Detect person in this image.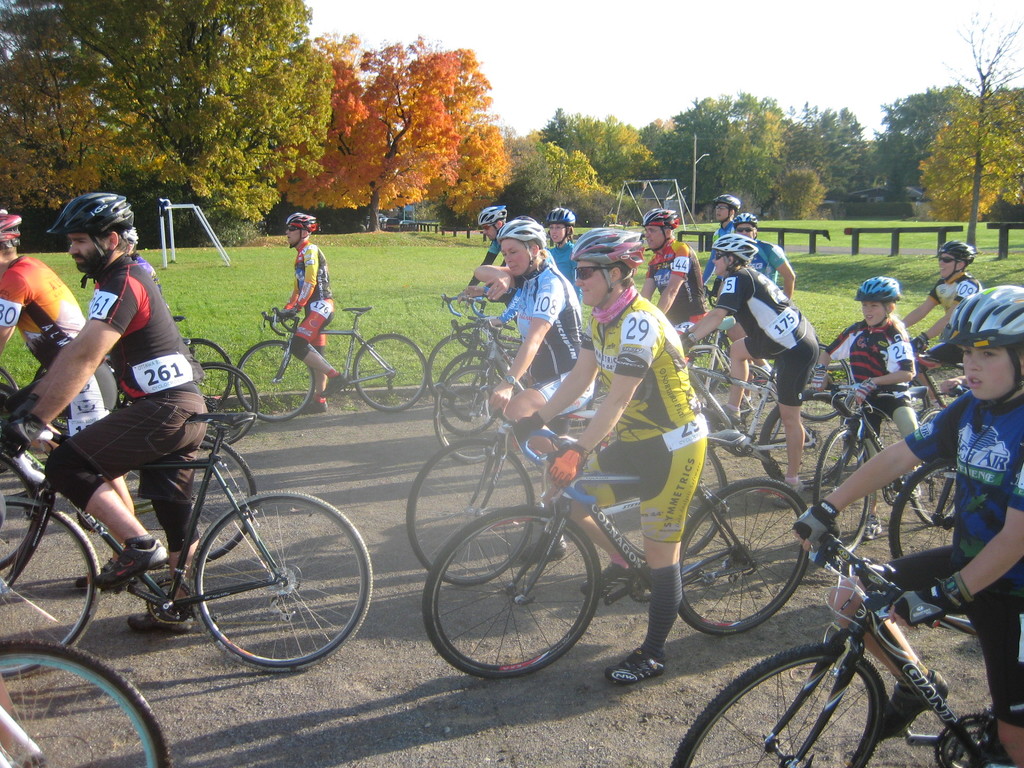
Detection: [2, 191, 210, 633].
